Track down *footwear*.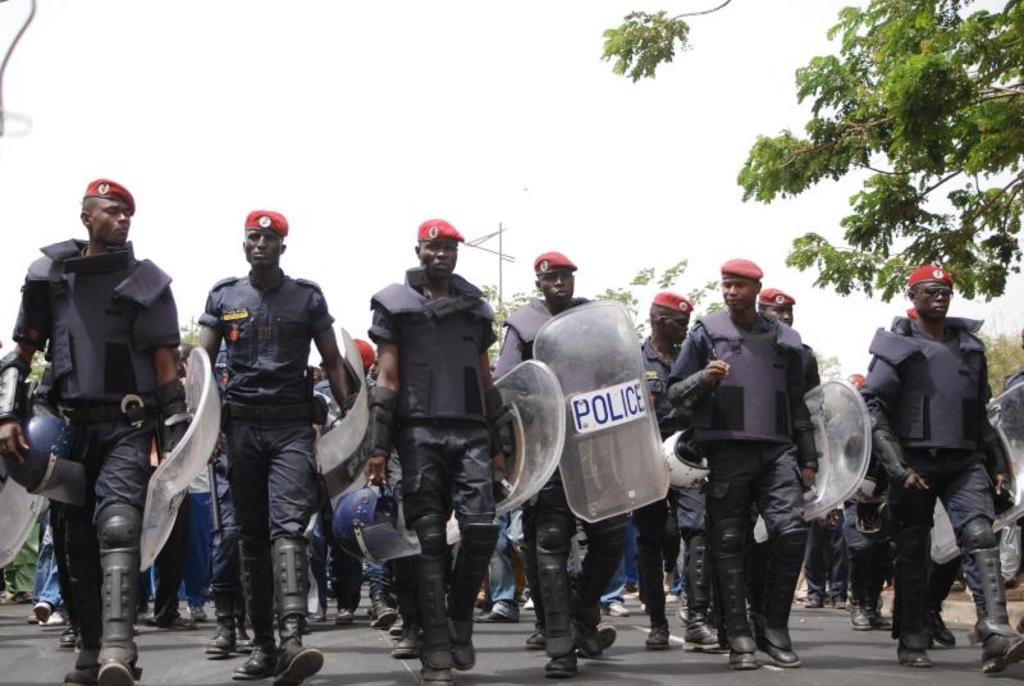
Tracked to {"left": 977, "top": 634, "right": 1023, "bottom": 663}.
